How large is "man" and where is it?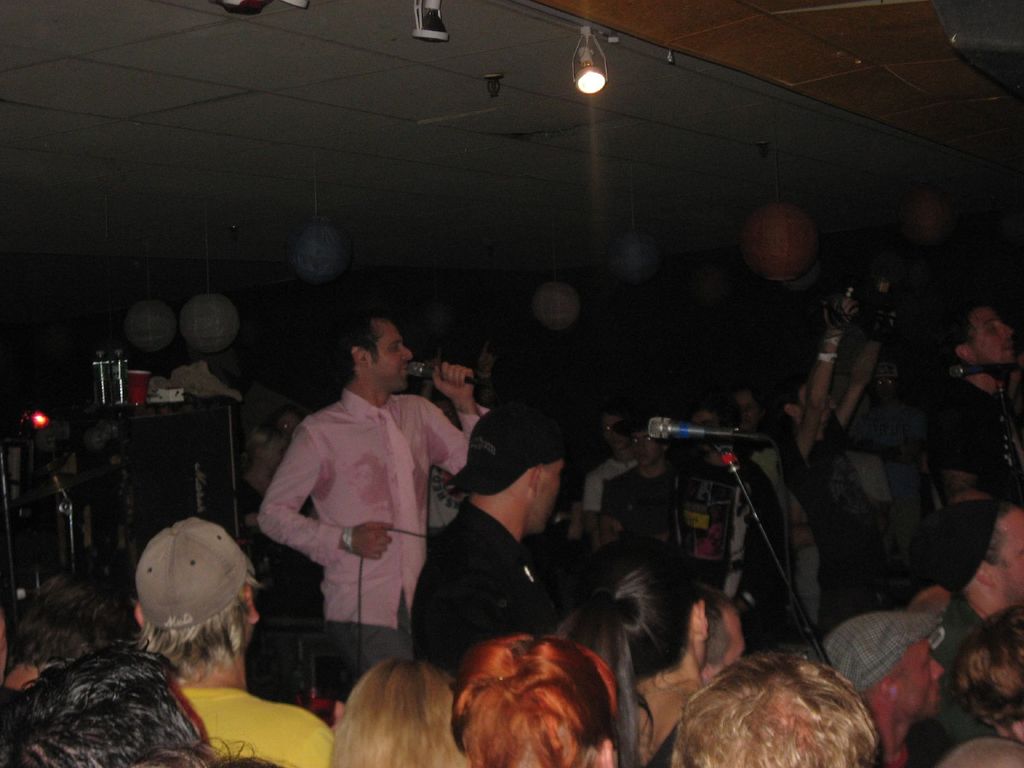
Bounding box: {"x1": 583, "y1": 406, "x2": 630, "y2": 547}.
